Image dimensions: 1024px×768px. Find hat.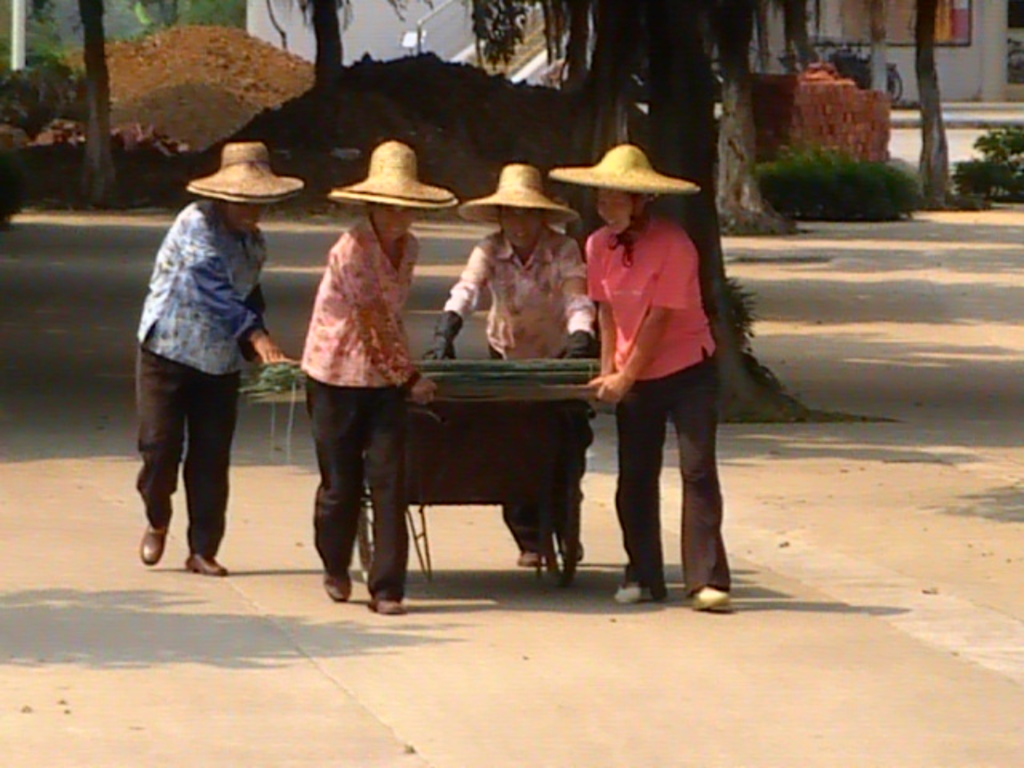
BBox(554, 142, 701, 242).
